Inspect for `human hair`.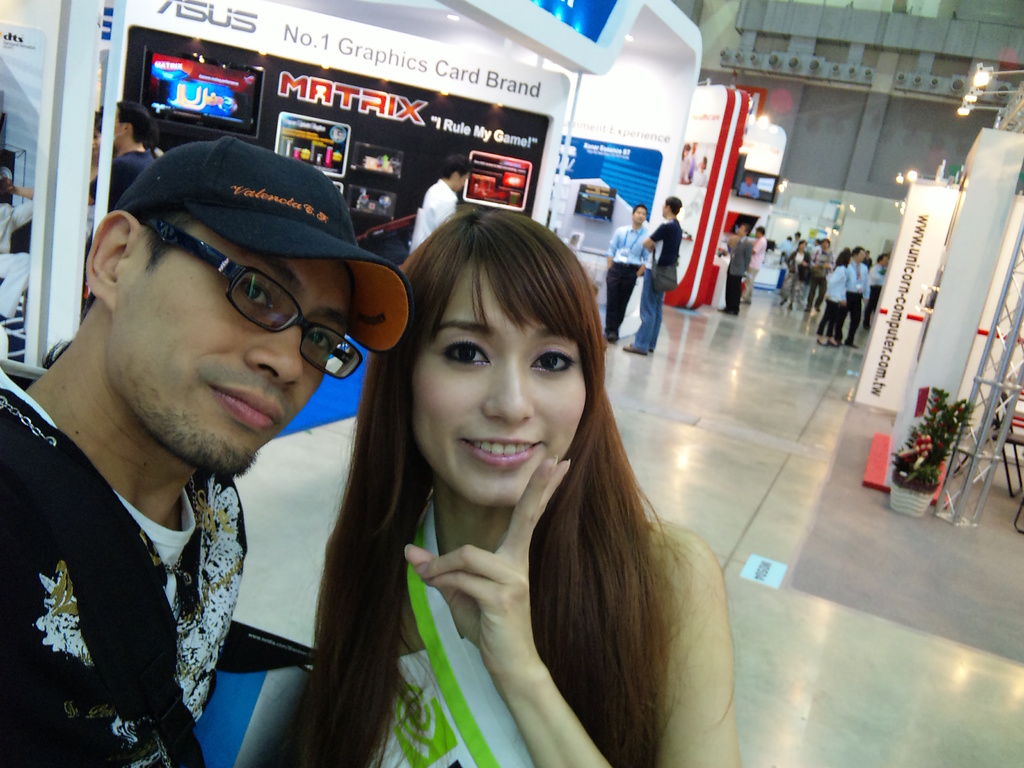
Inspection: left=758, top=227, right=764, bottom=235.
